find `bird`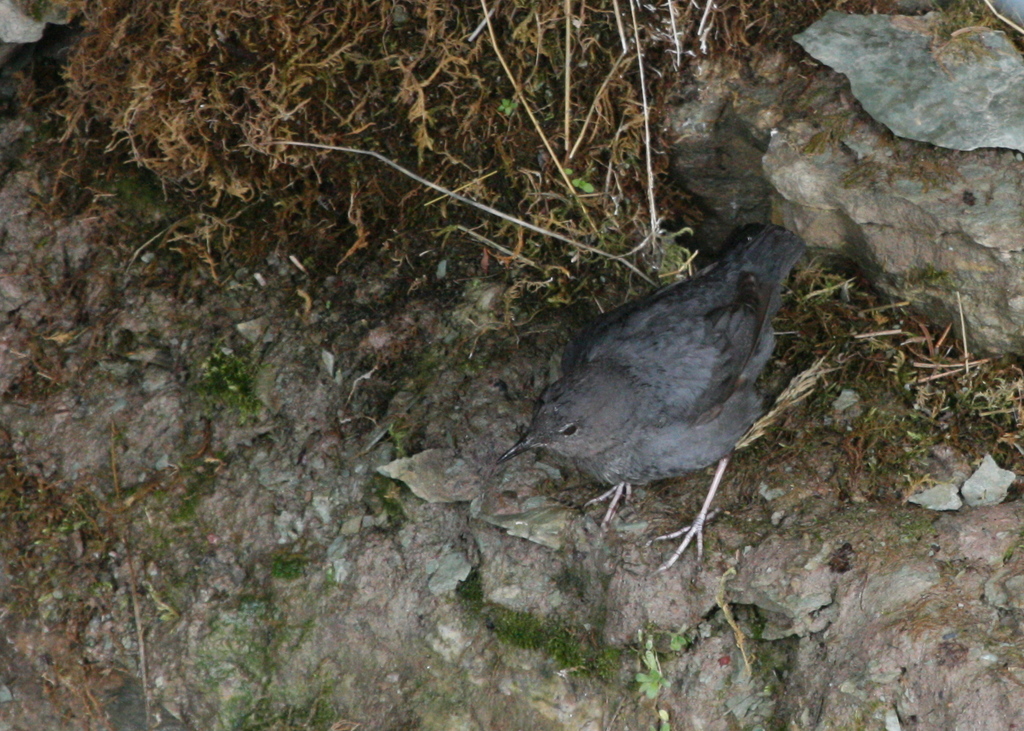
crop(505, 195, 841, 537)
